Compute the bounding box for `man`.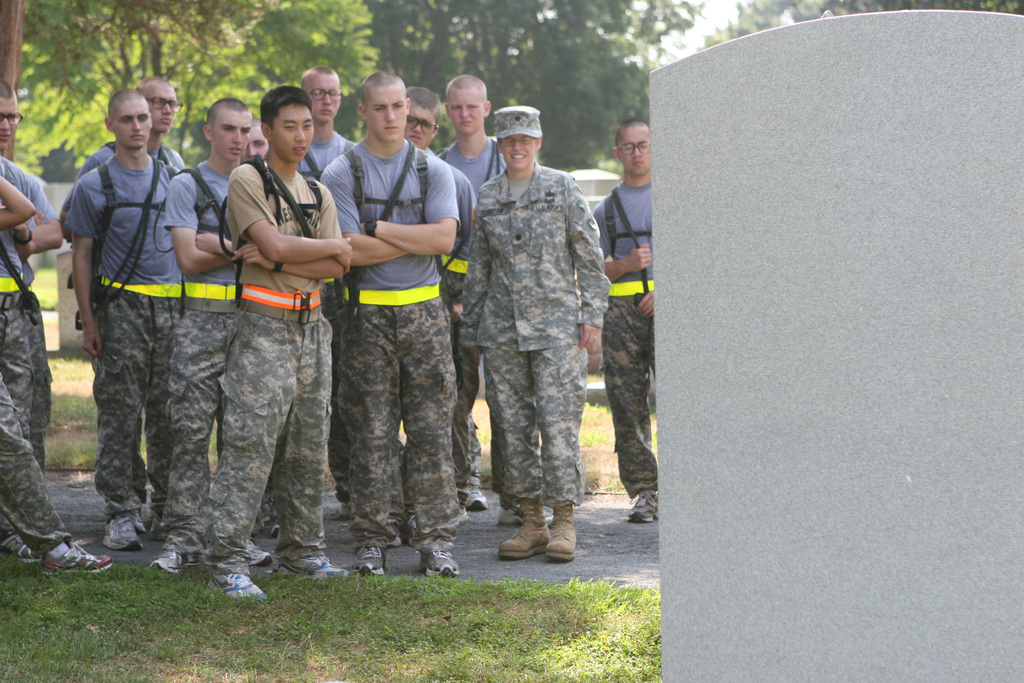
box=[431, 76, 513, 504].
